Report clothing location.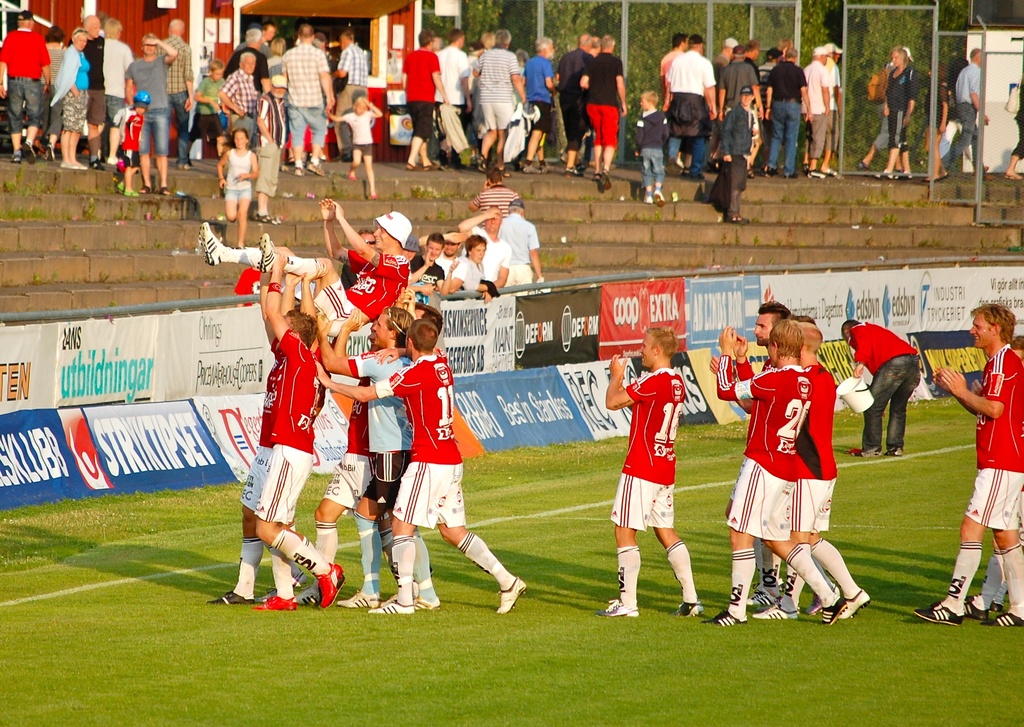
Report: <bbox>854, 319, 922, 374</bbox>.
